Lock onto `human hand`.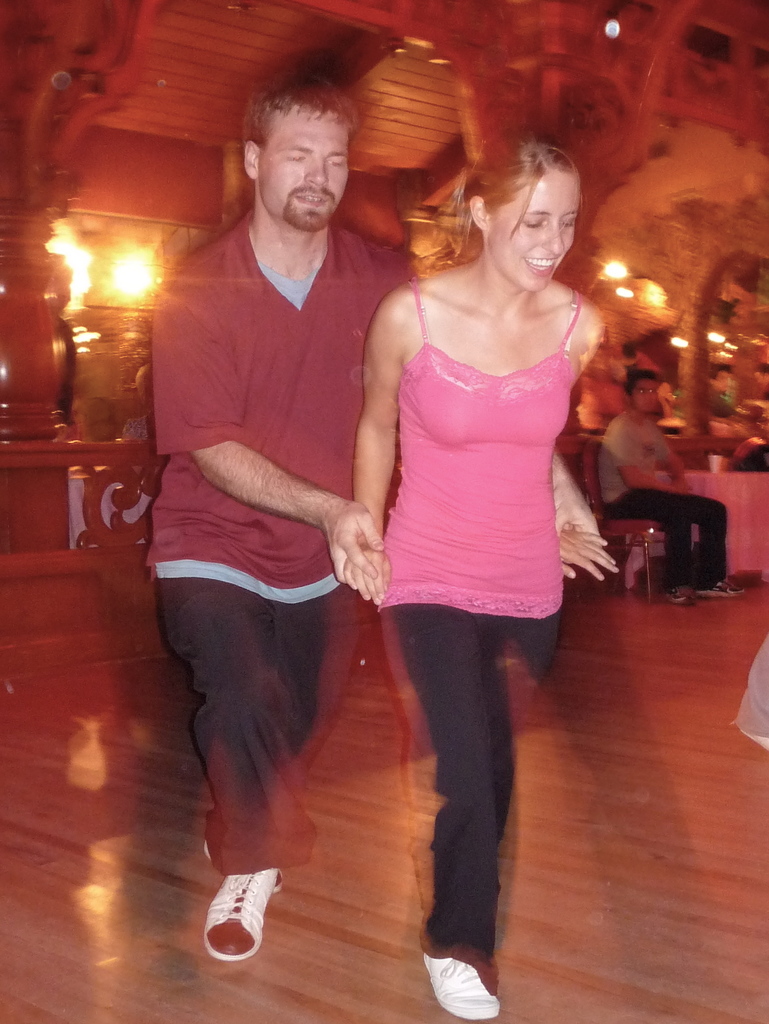
Locked: {"left": 556, "top": 527, "right": 621, "bottom": 582}.
